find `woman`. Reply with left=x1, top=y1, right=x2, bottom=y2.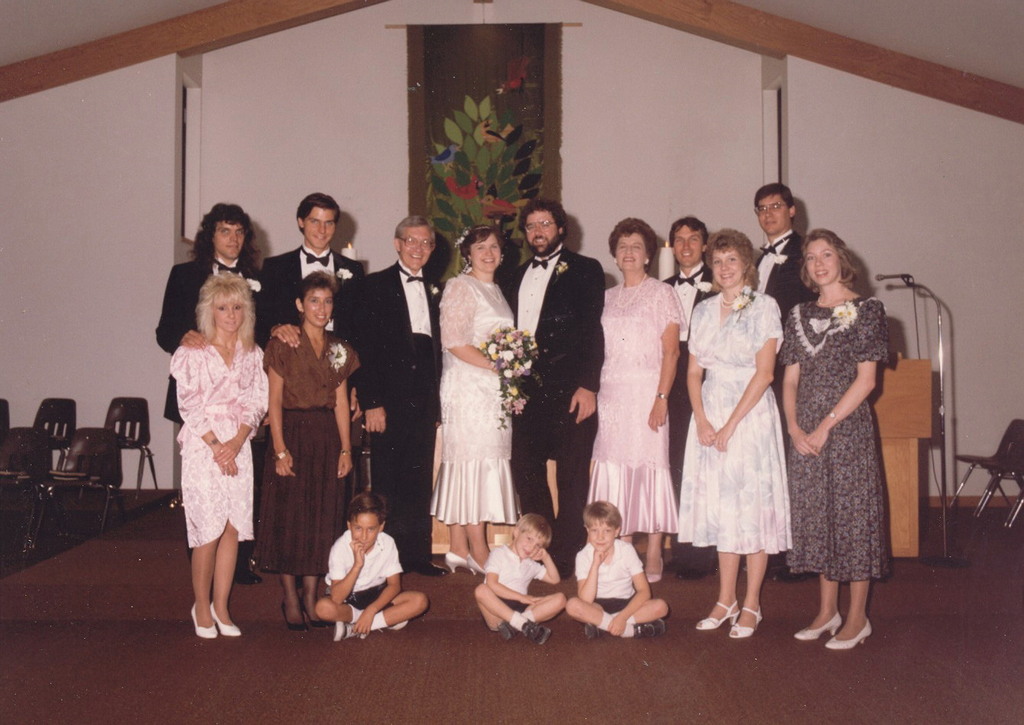
left=675, top=228, right=796, bottom=637.
